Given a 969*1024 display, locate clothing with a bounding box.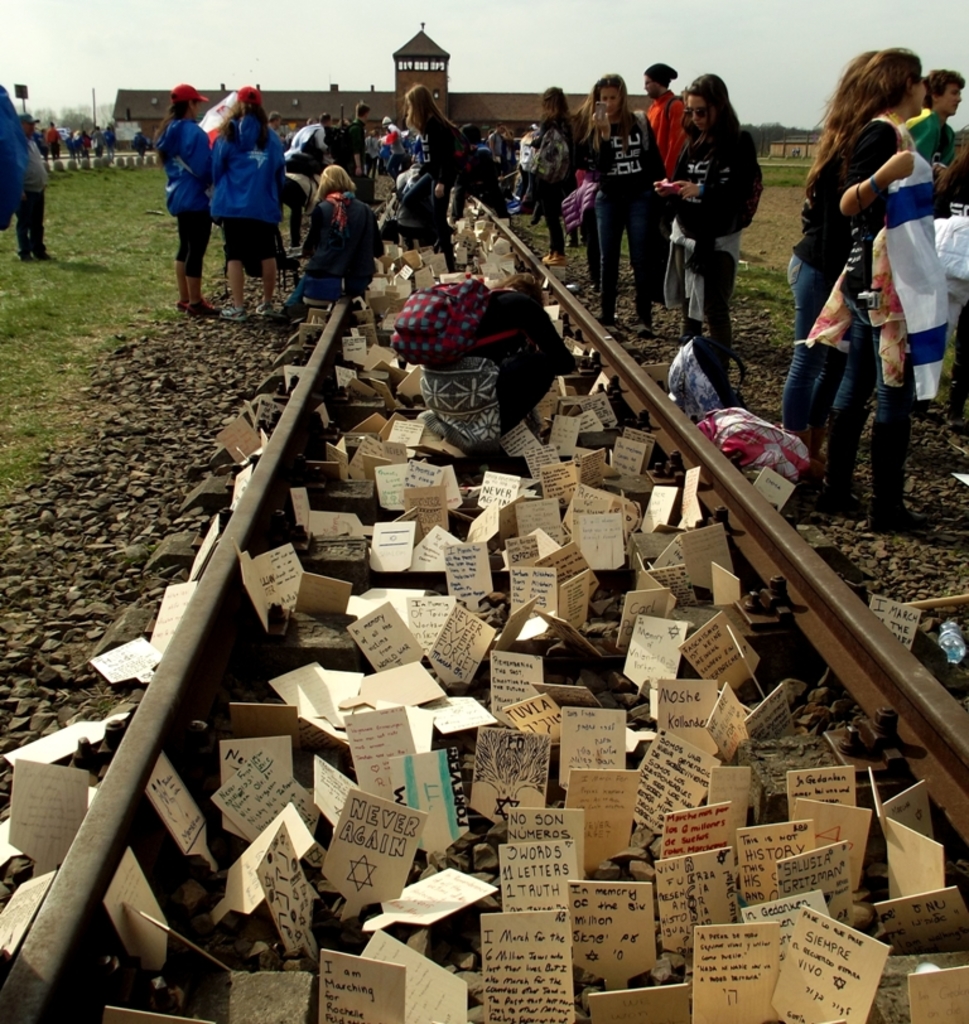
Located: l=326, t=106, r=458, b=221.
